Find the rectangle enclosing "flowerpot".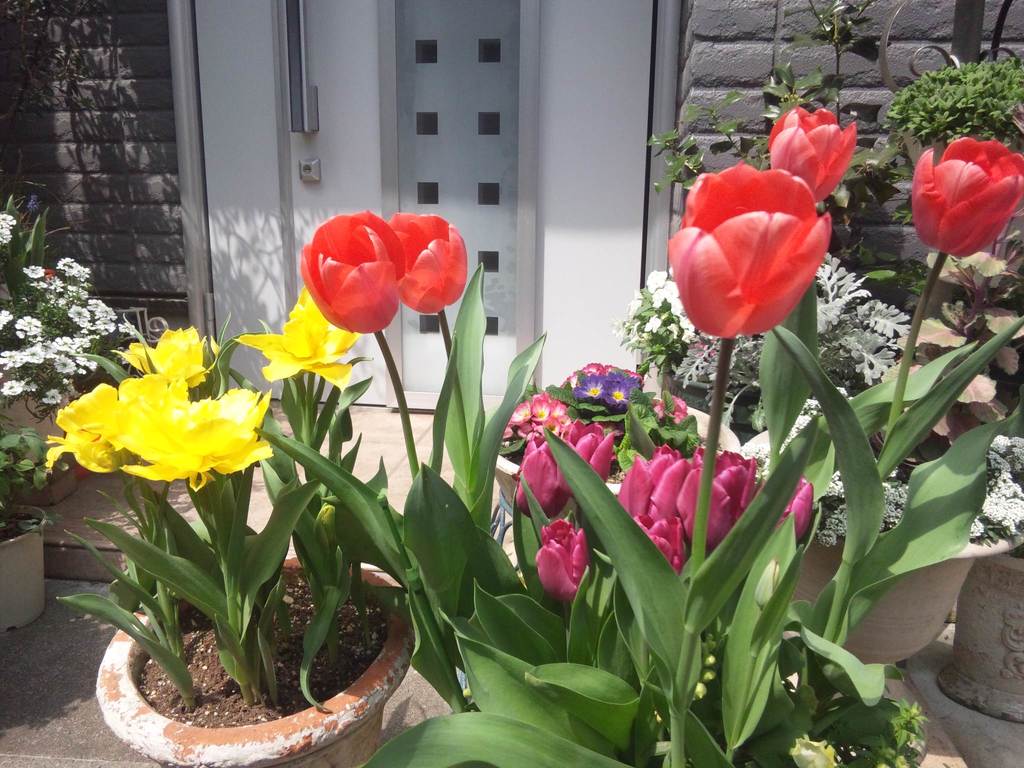
653,364,771,445.
